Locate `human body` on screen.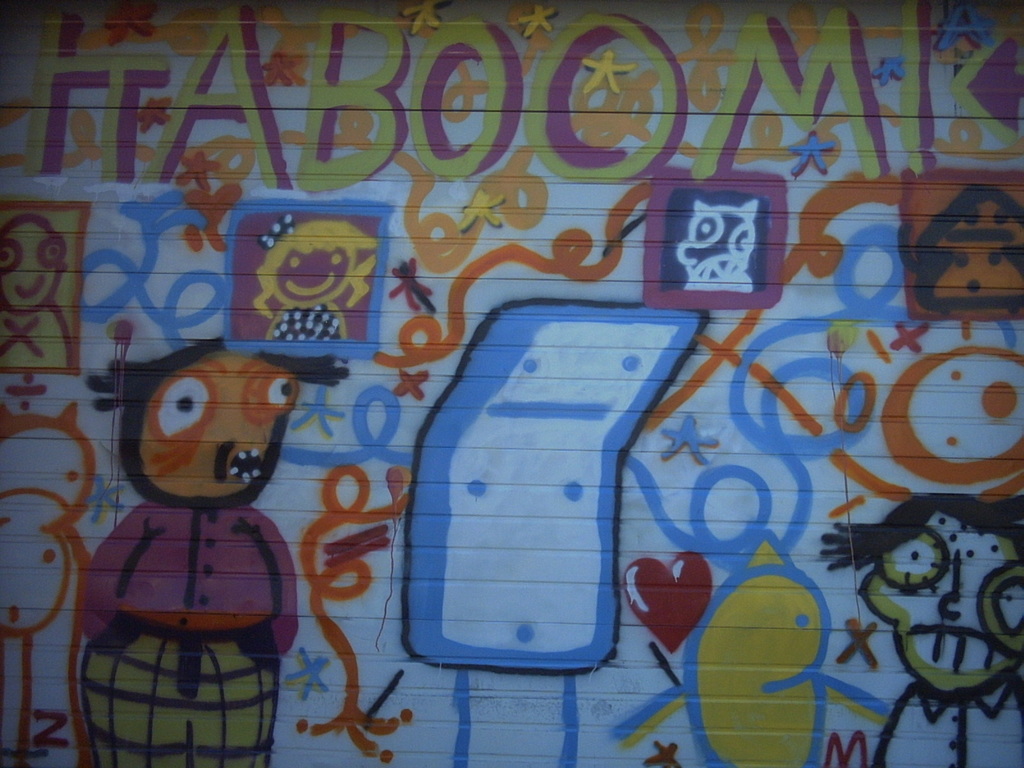
On screen at x1=80, y1=339, x2=349, y2=767.
